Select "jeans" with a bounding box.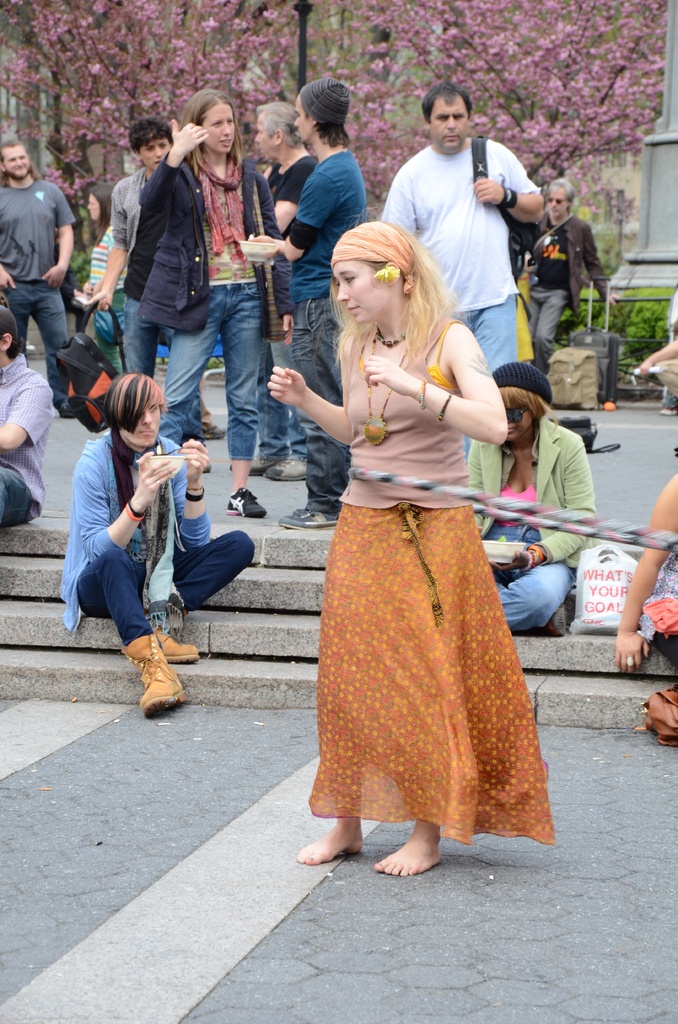
box(61, 423, 216, 629).
